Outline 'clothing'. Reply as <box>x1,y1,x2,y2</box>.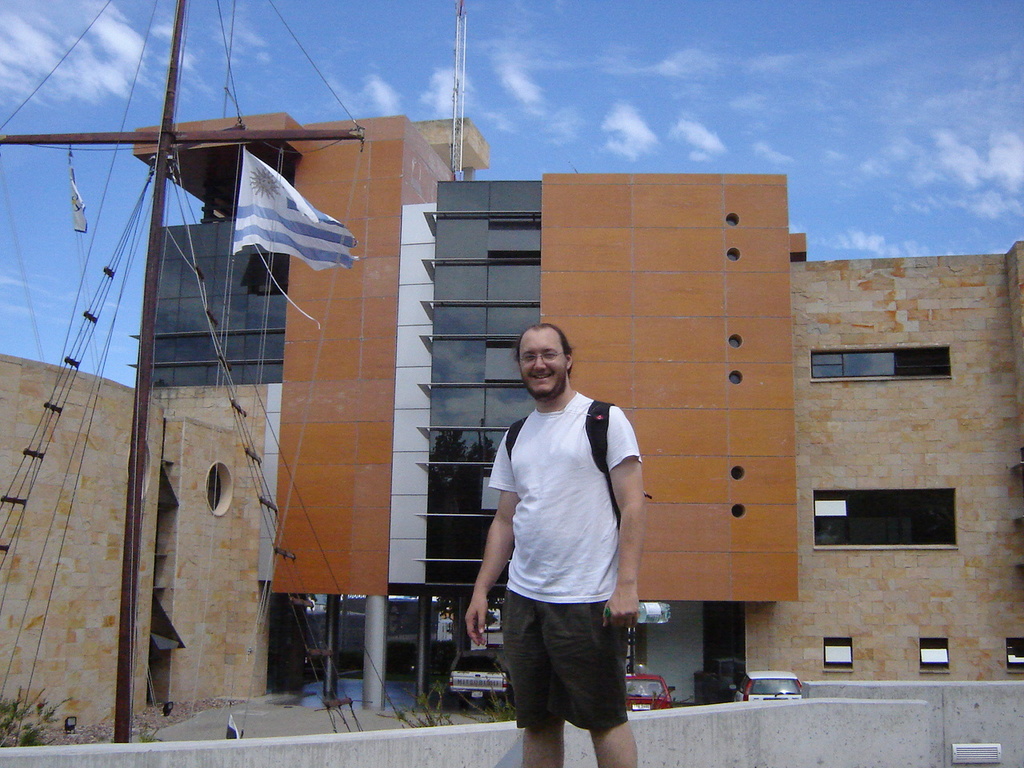
<box>487,391,646,727</box>.
